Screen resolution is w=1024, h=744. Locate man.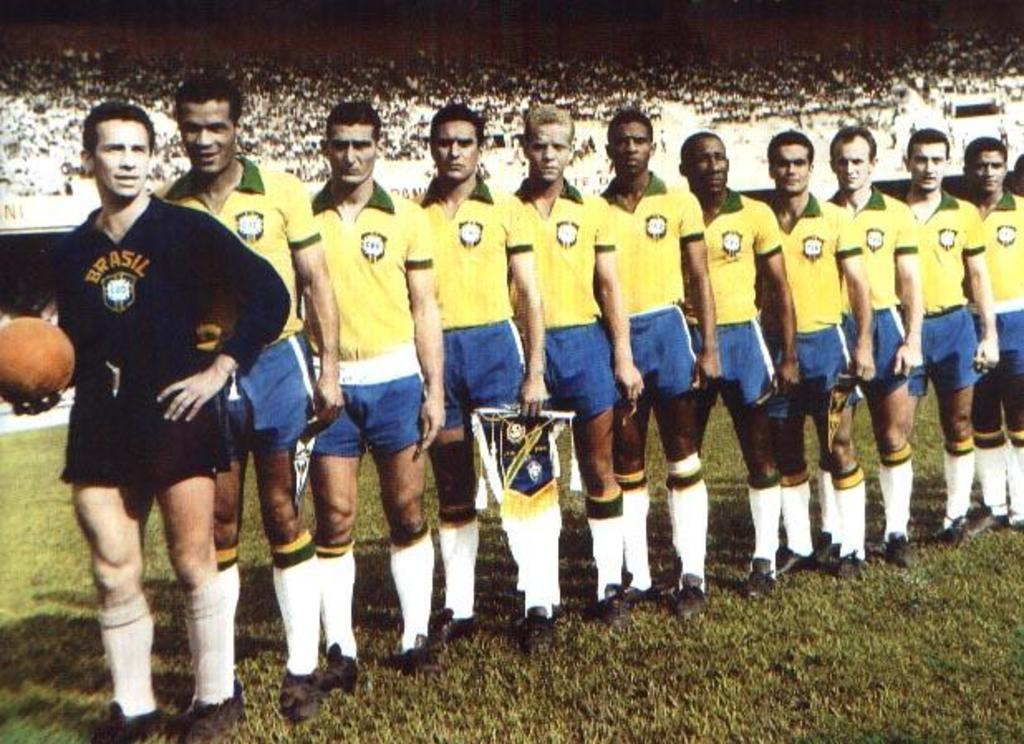
{"left": 151, "top": 73, "right": 341, "bottom": 727}.
